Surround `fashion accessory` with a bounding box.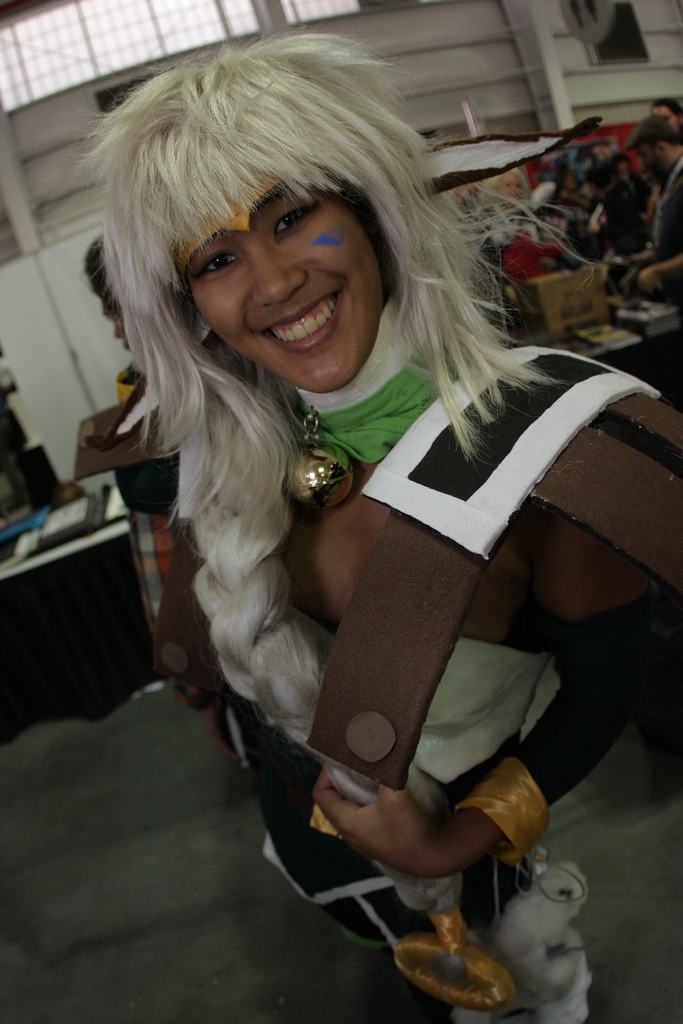
<box>652,161,682,246</box>.
